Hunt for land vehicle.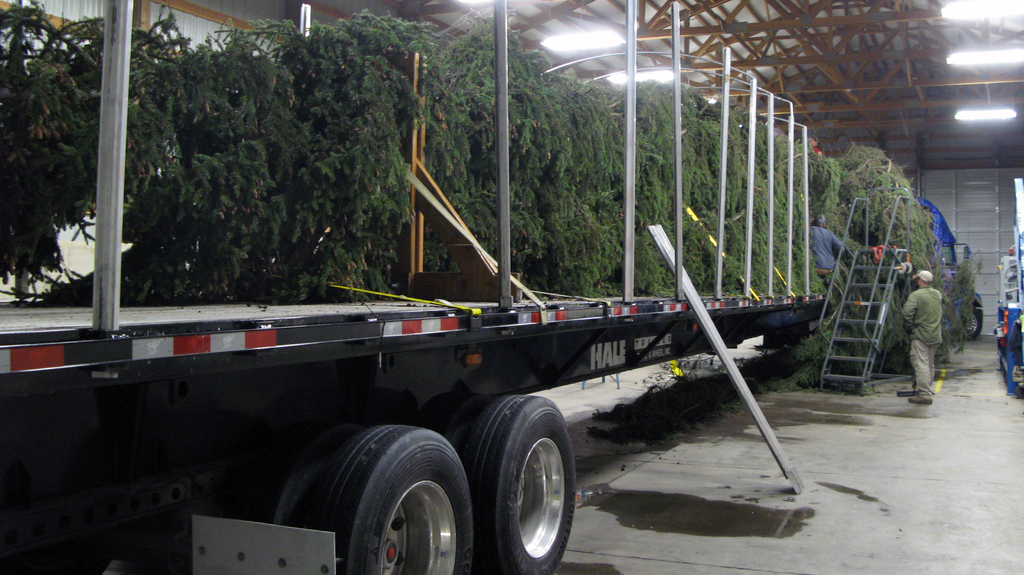
Hunted down at select_region(991, 177, 1023, 403).
